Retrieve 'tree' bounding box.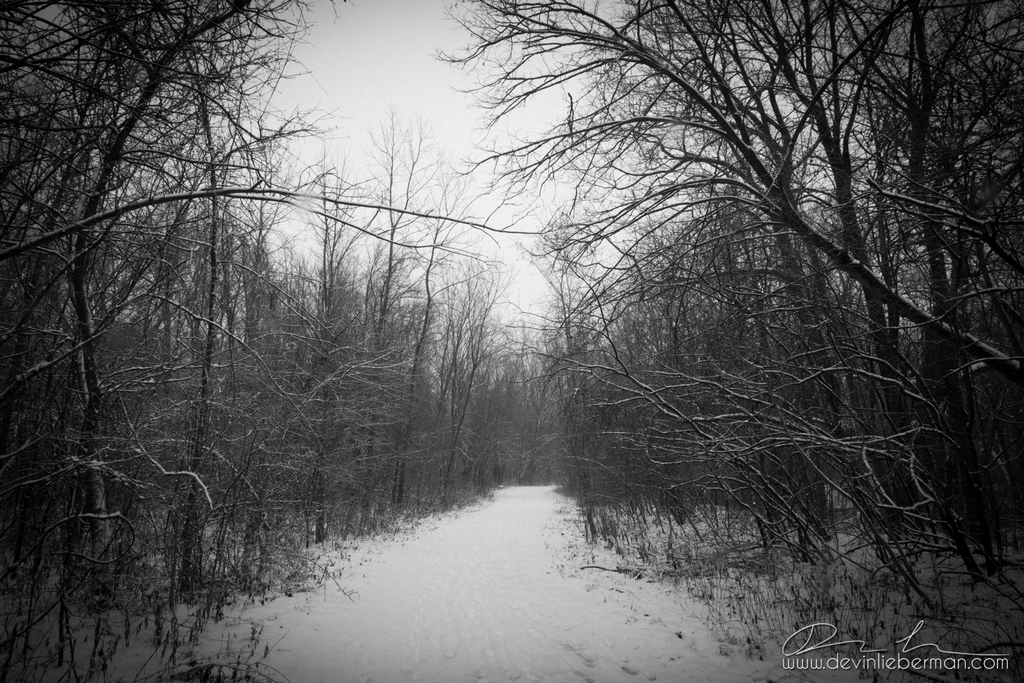
Bounding box: left=380, top=156, right=504, bottom=500.
